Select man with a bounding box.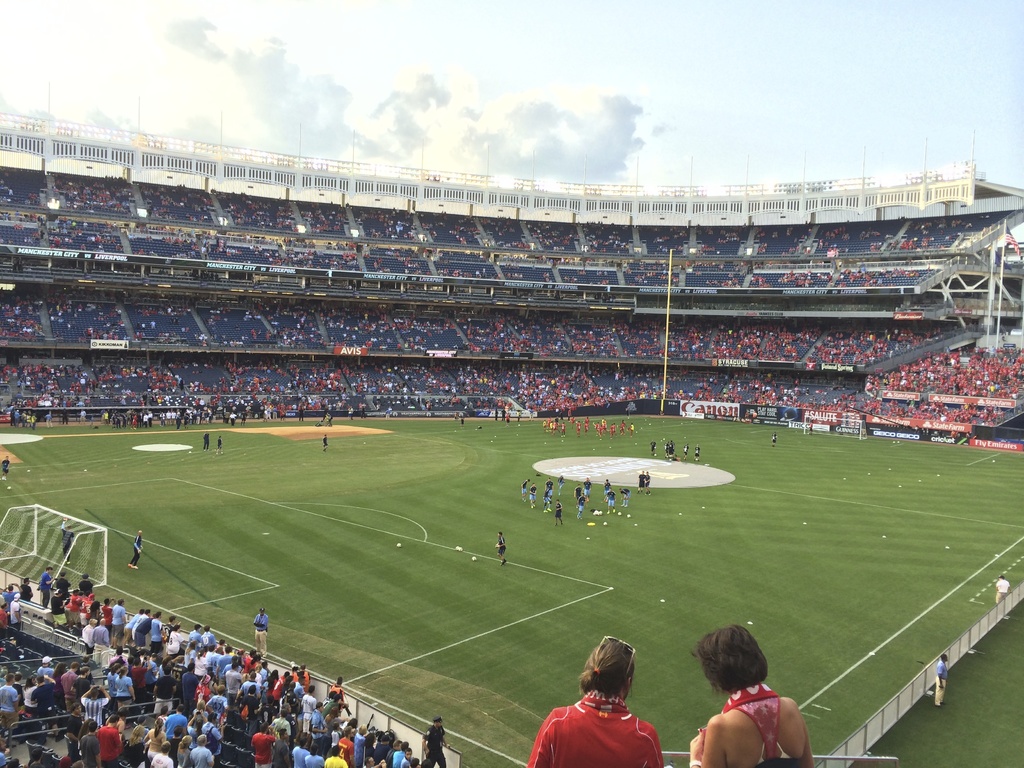
BBox(253, 609, 271, 657).
